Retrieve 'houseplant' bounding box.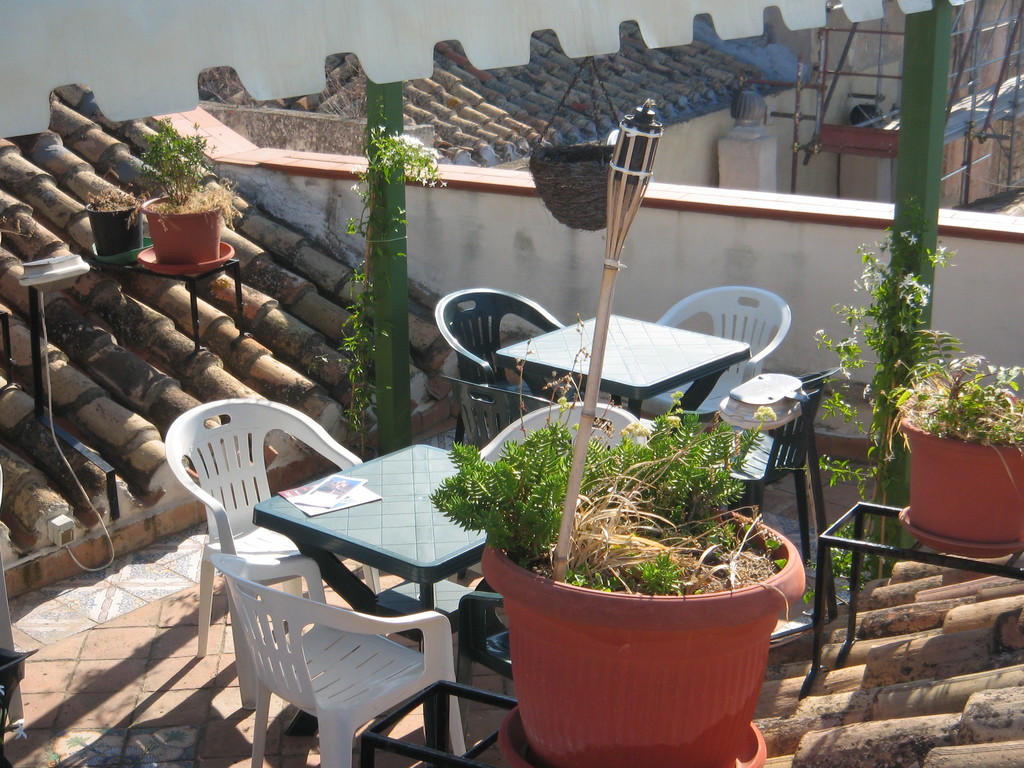
Bounding box: box(146, 117, 233, 264).
